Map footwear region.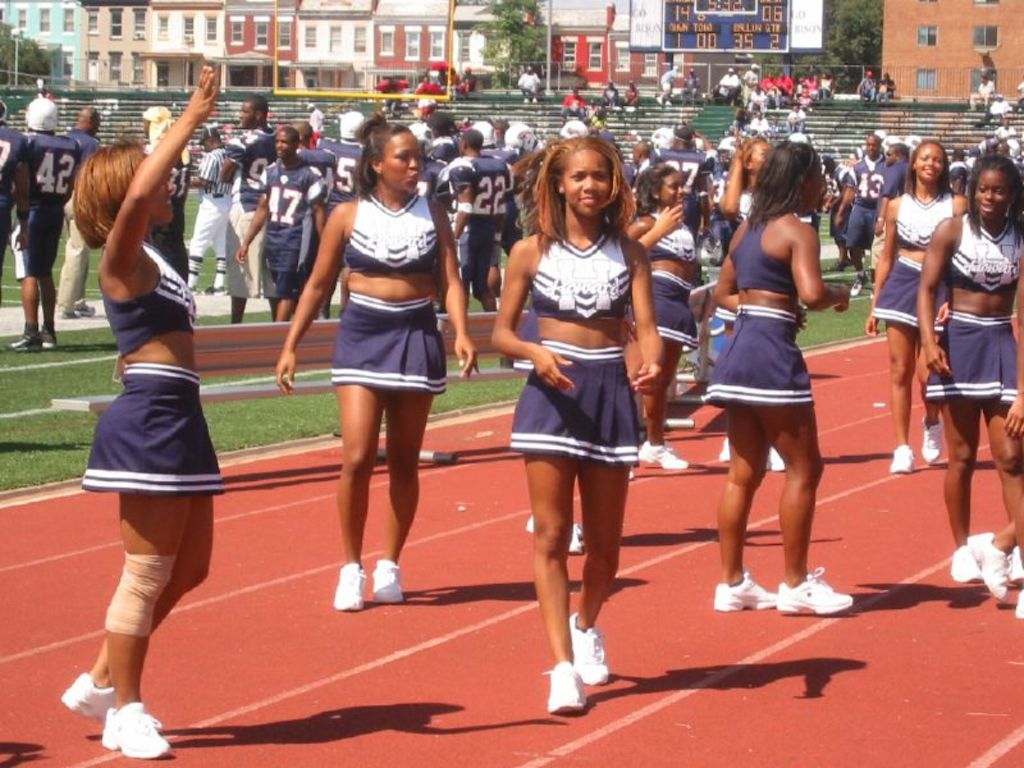
Mapped to <bbox>69, 291, 96, 321</bbox>.
